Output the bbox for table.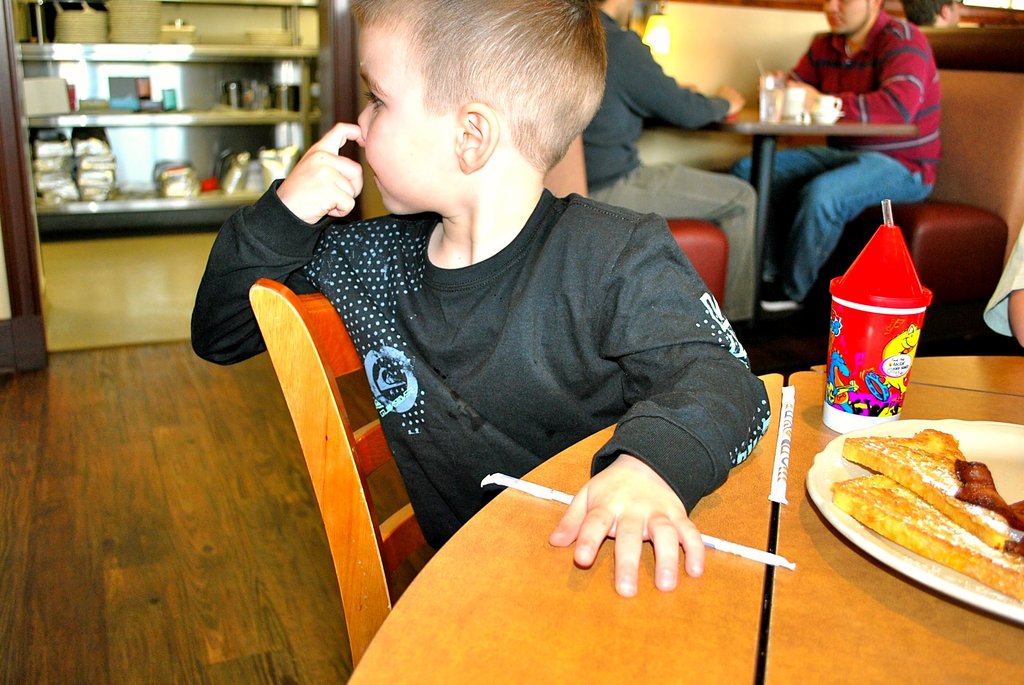
{"left": 703, "top": 104, "right": 922, "bottom": 336}.
